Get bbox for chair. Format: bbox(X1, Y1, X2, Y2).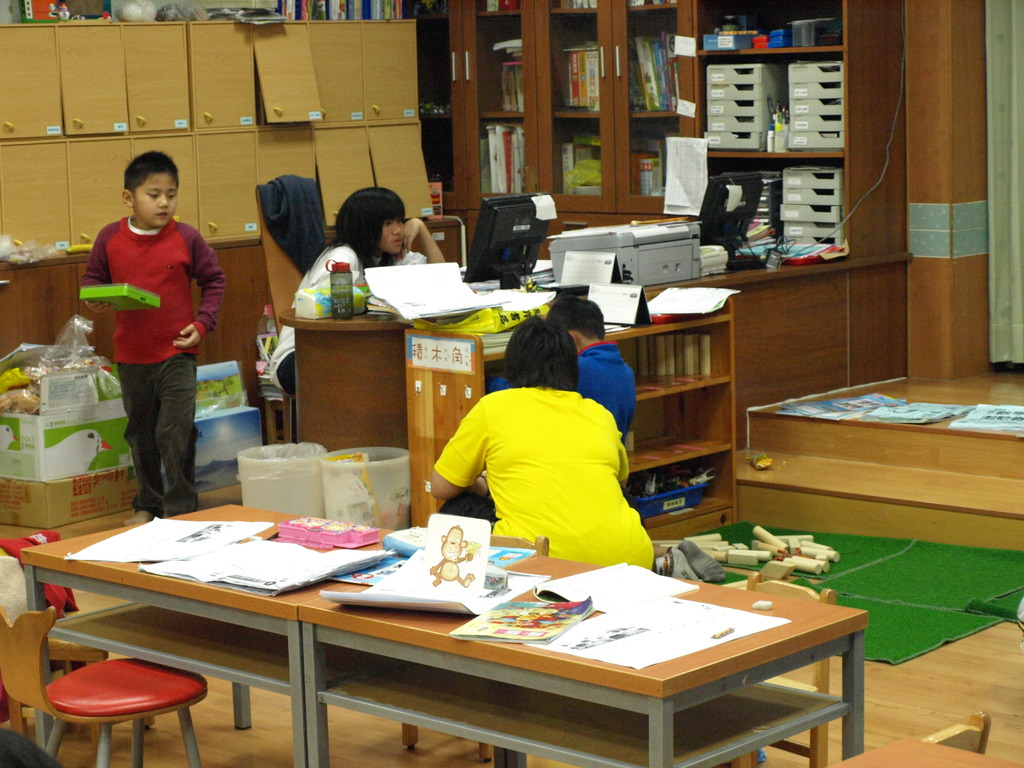
bbox(256, 185, 329, 443).
